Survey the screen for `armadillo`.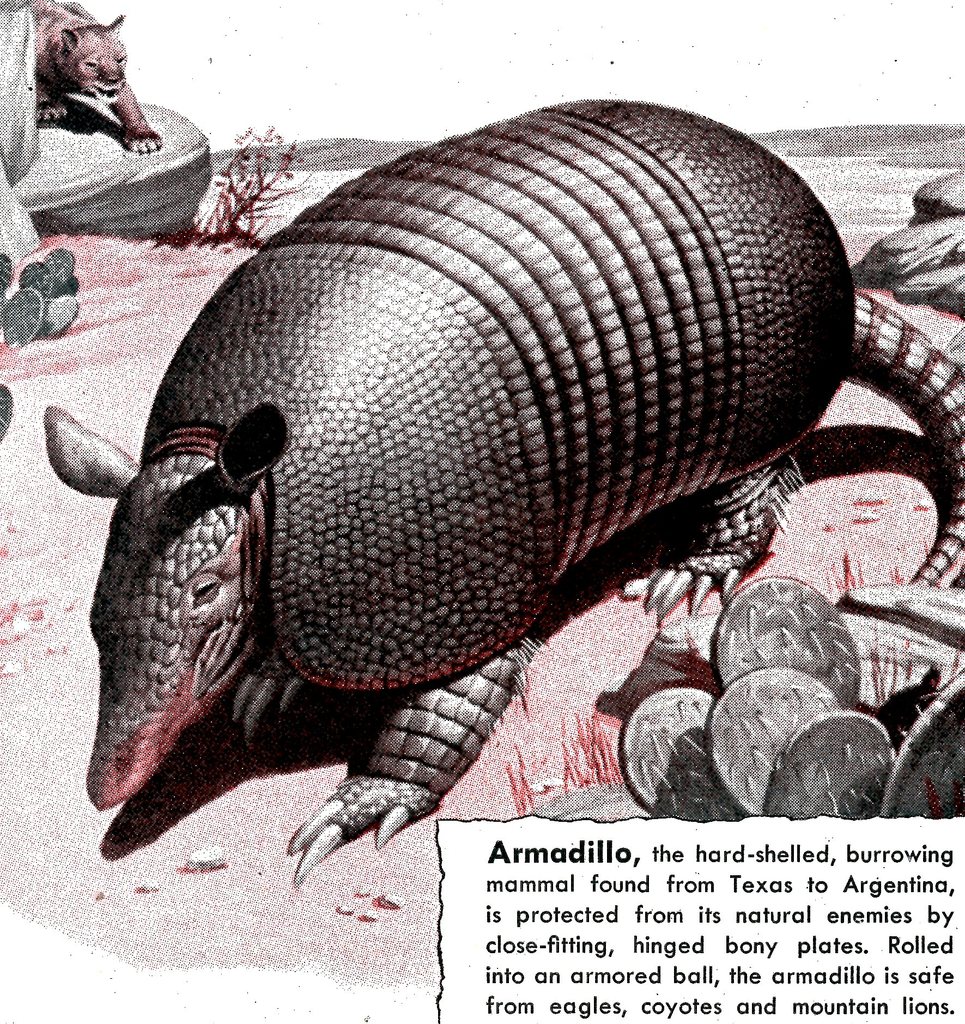
Survey found: (x1=41, y1=97, x2=964, y2=889).
